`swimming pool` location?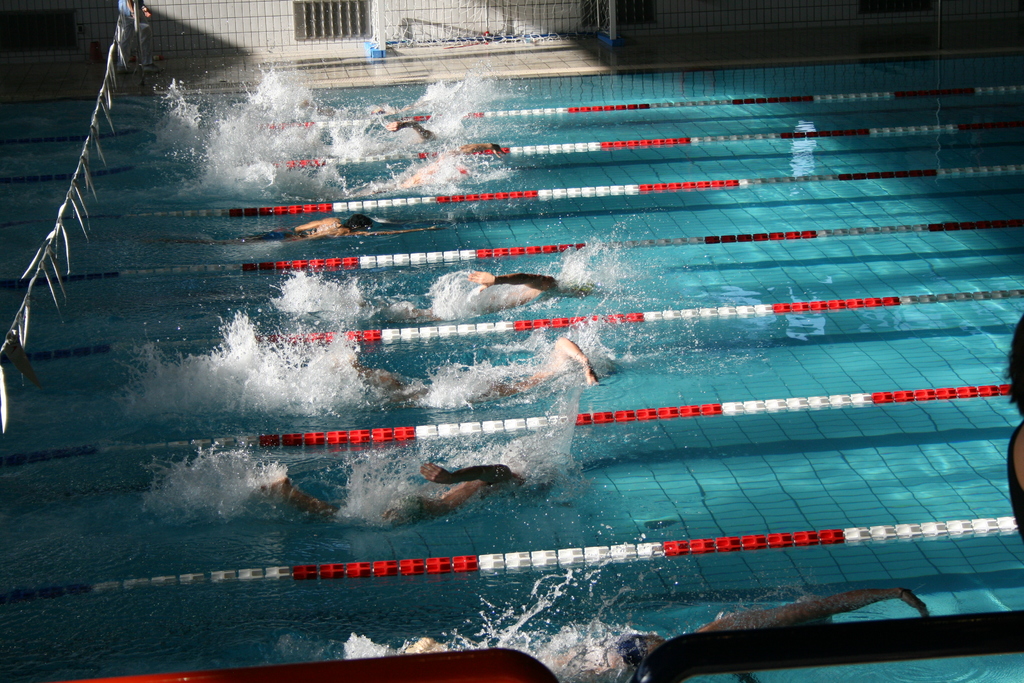
box=[0, 40, 1023, 682]
